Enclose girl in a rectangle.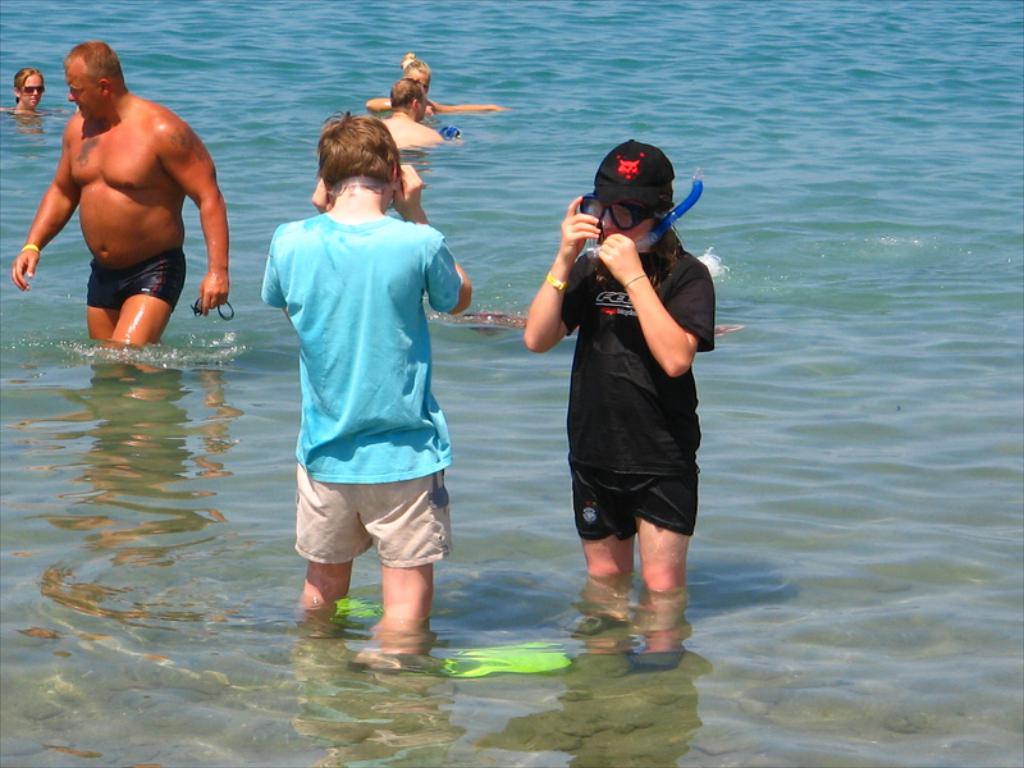
[521,134,717,595].
